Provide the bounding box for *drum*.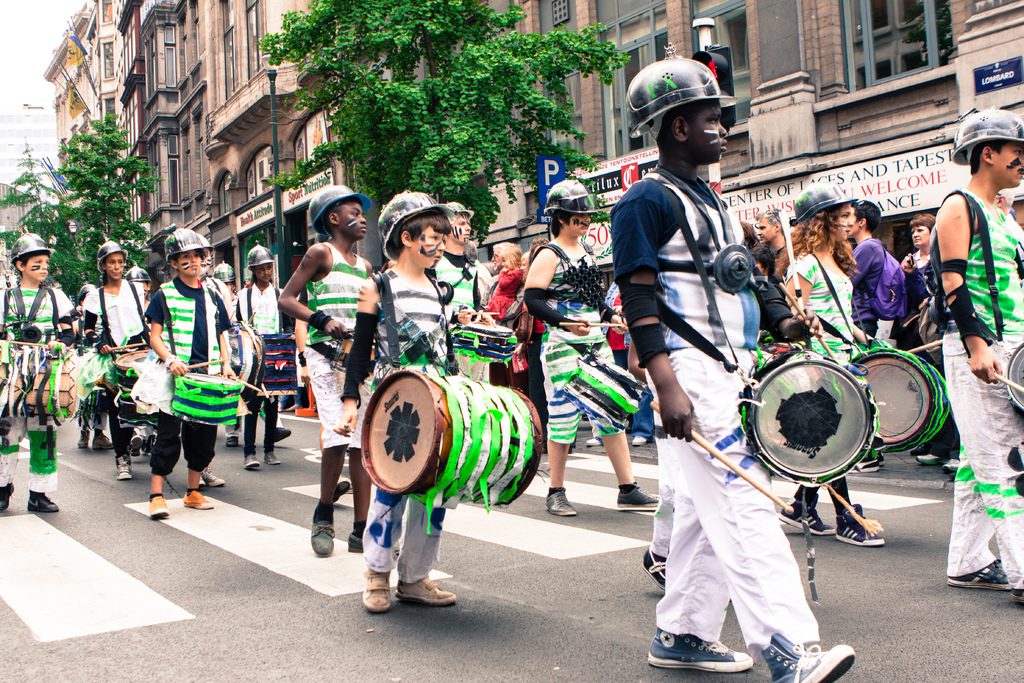
select_region(225, 317, 261, 399).
